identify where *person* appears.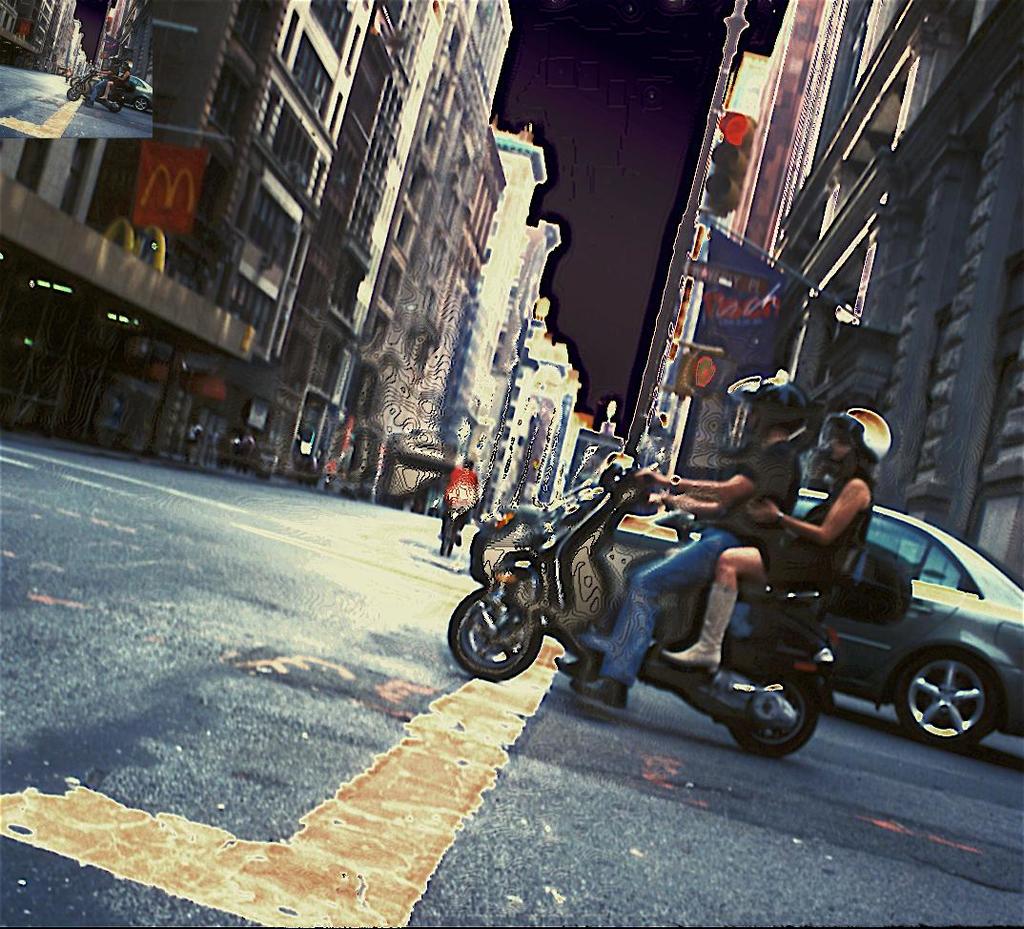
Appears at bbox=(437, 456, 481, 545).
